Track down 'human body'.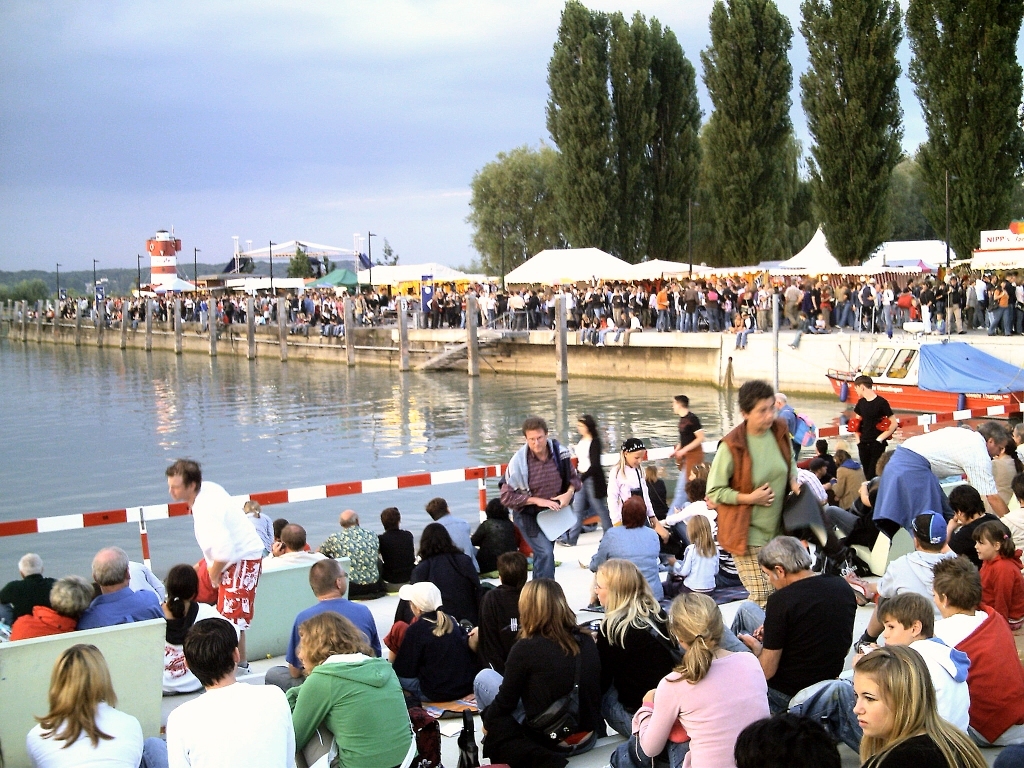
Tracked to box(0, 552, 59, 630).
